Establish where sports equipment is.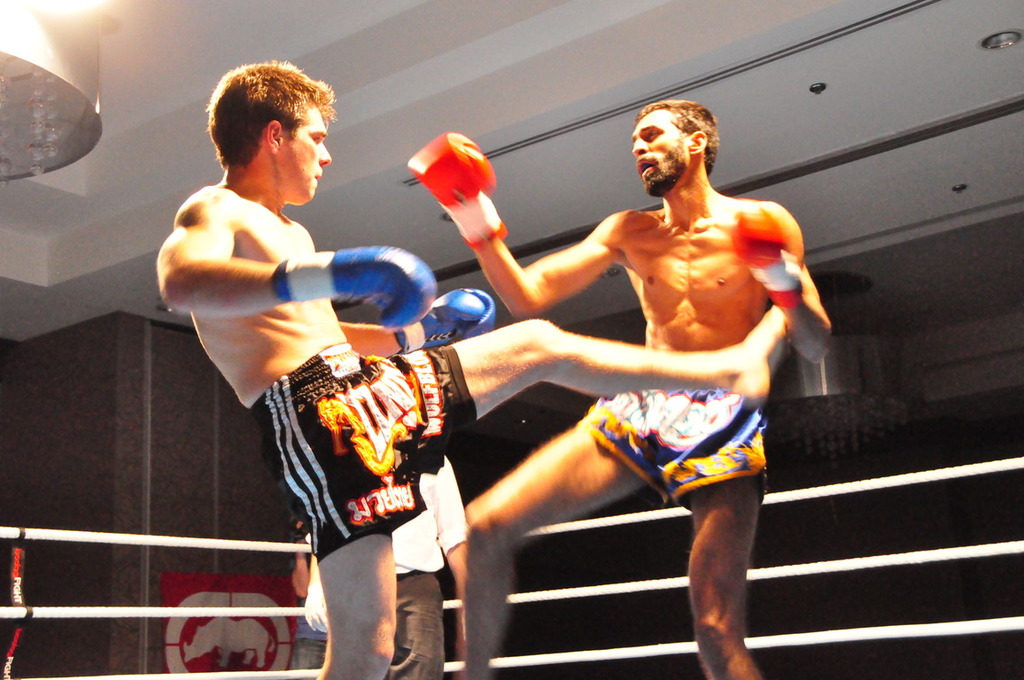
Established at 729, 206, 803, 313.
